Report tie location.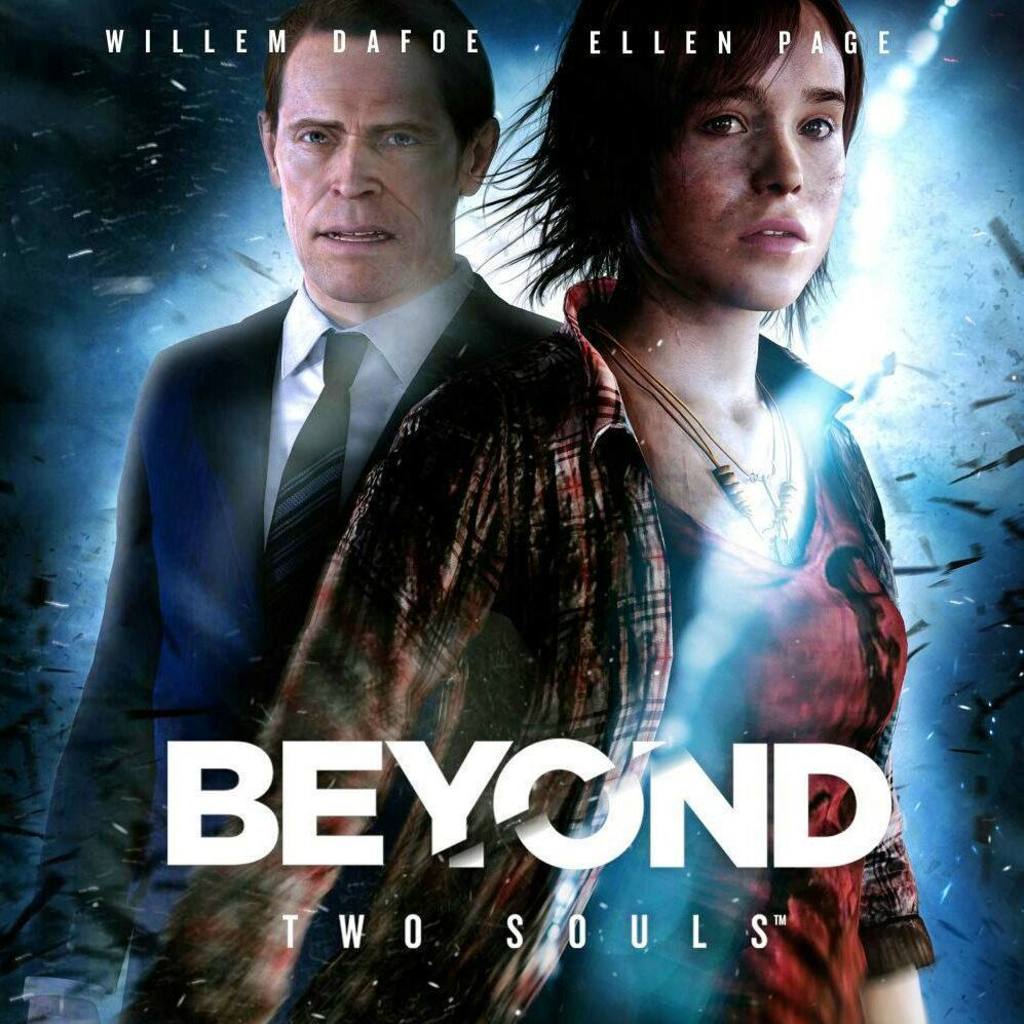
Report: select_region(267, 329, 368, 655).
